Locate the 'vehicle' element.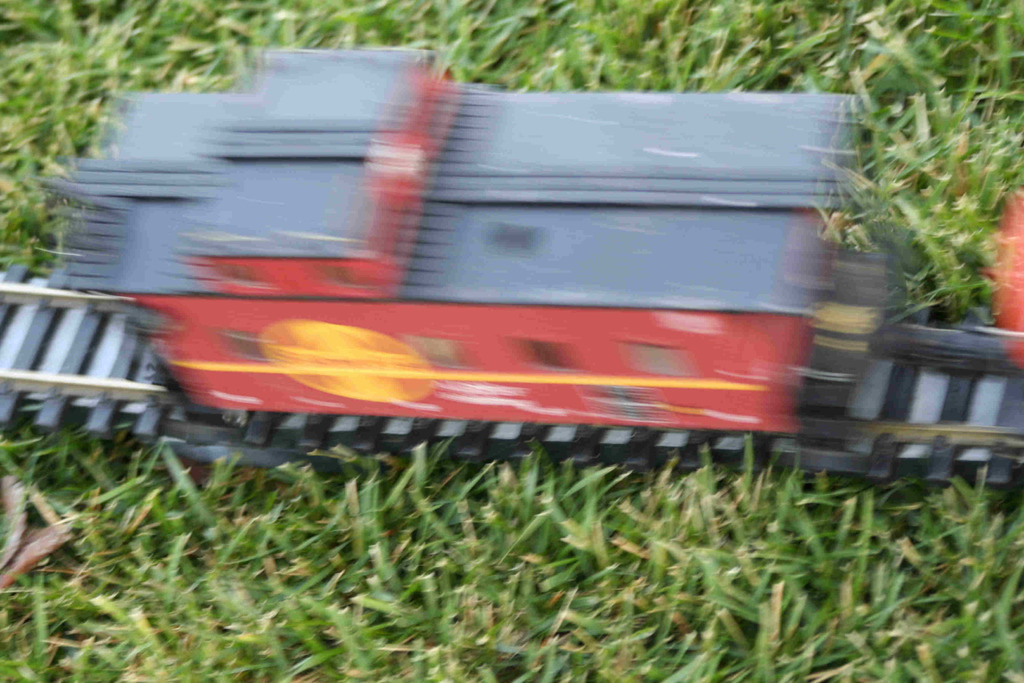
Element bbox: 38, 37, 910, 436.
